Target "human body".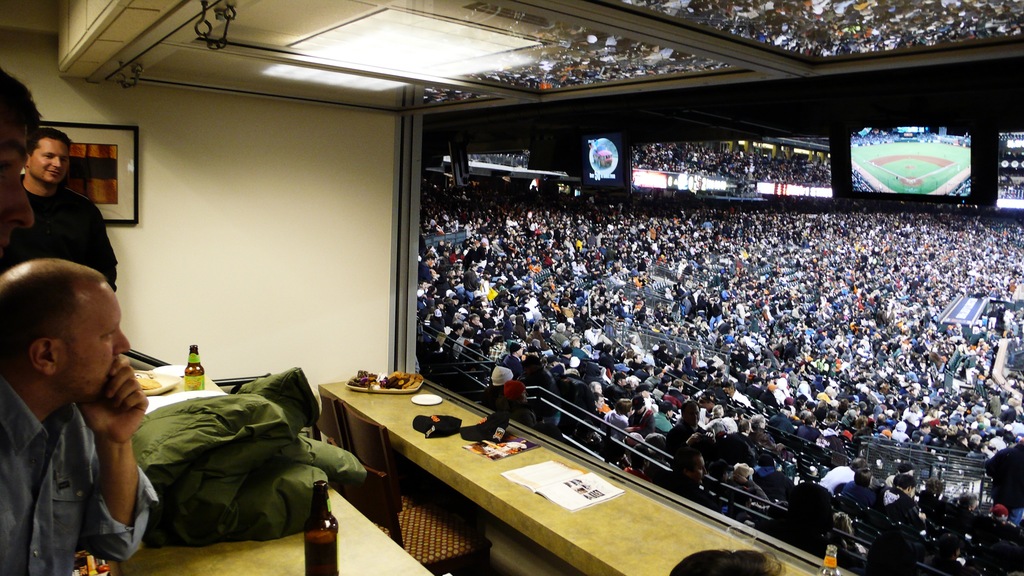
Target region: [left=563, top=212, right=572, bottom=213].
